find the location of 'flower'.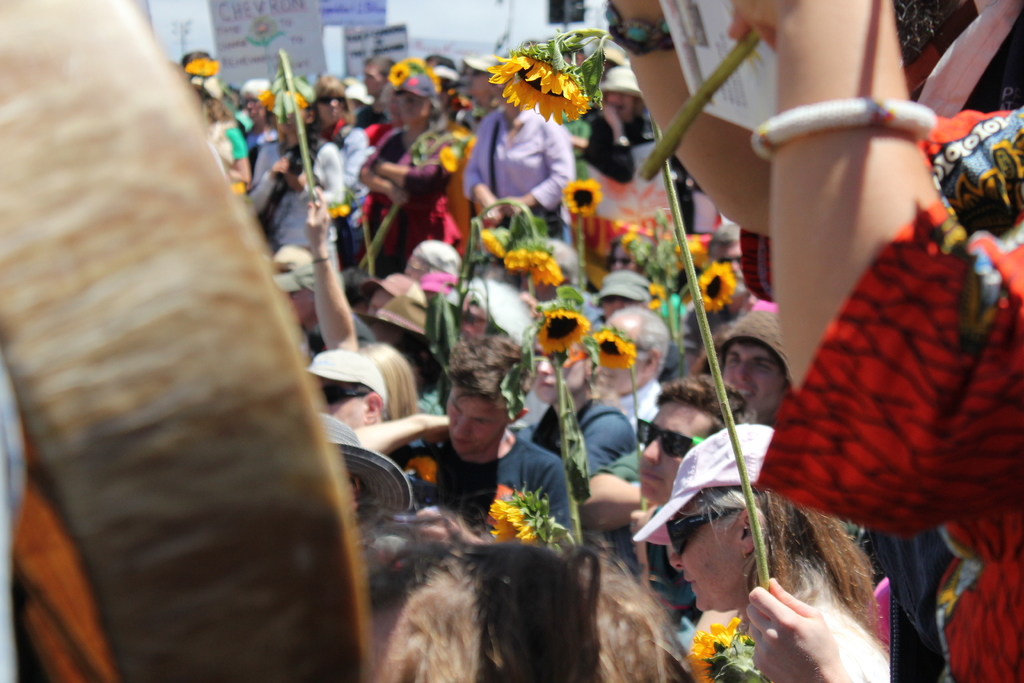
Location: 675/237/708/268.
